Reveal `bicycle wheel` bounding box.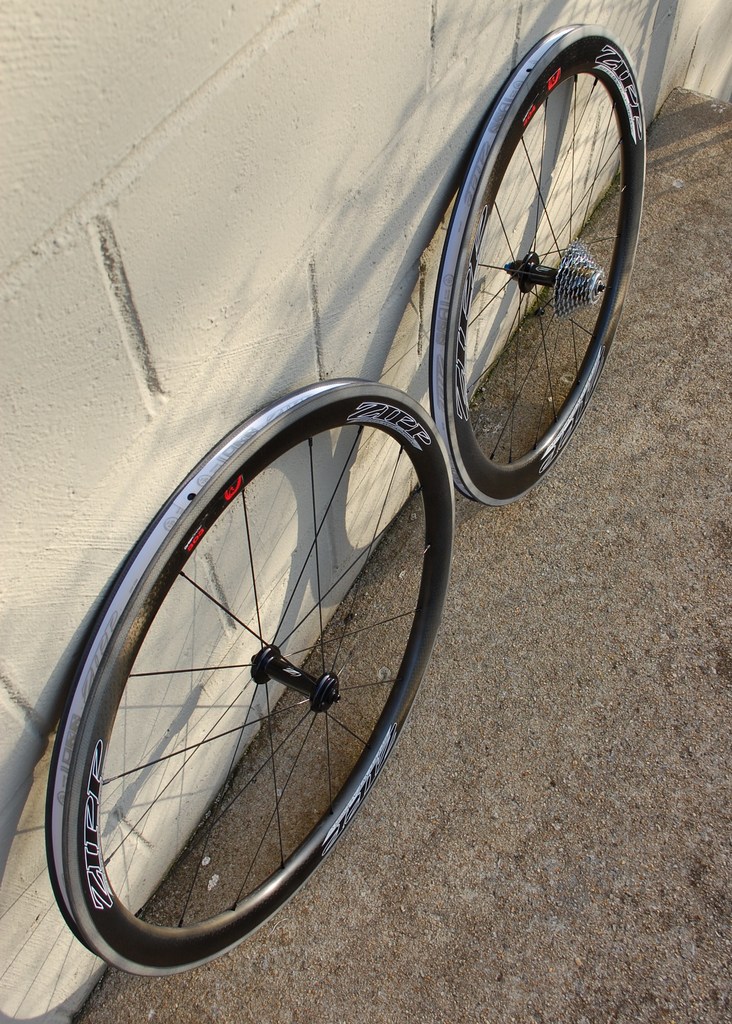
Revealed: x1=43 y1=392 x2=446 y2=989.
